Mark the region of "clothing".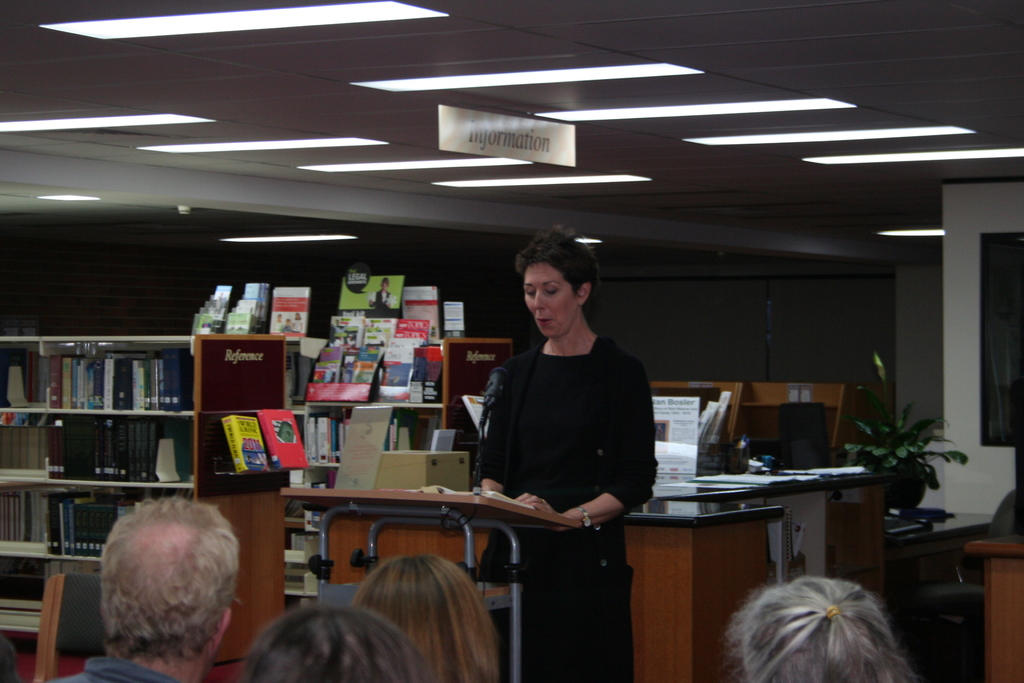
Region: rect(49, 652, 178, 682).
